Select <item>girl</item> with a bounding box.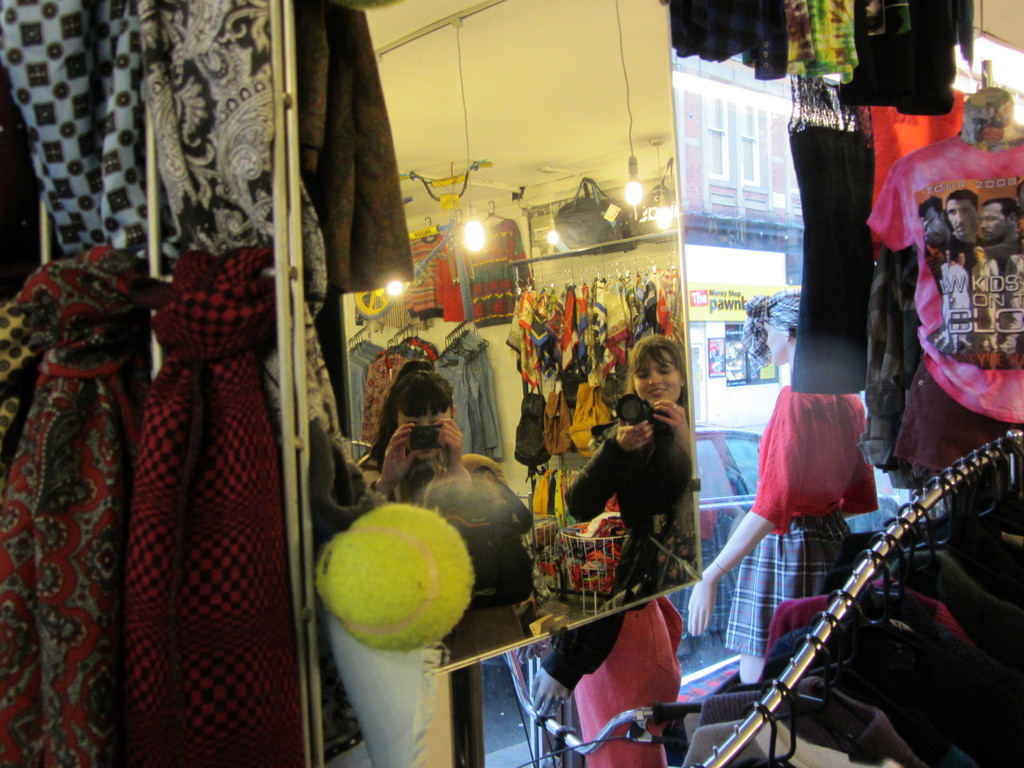
locate(374, 358, 516, 641).
